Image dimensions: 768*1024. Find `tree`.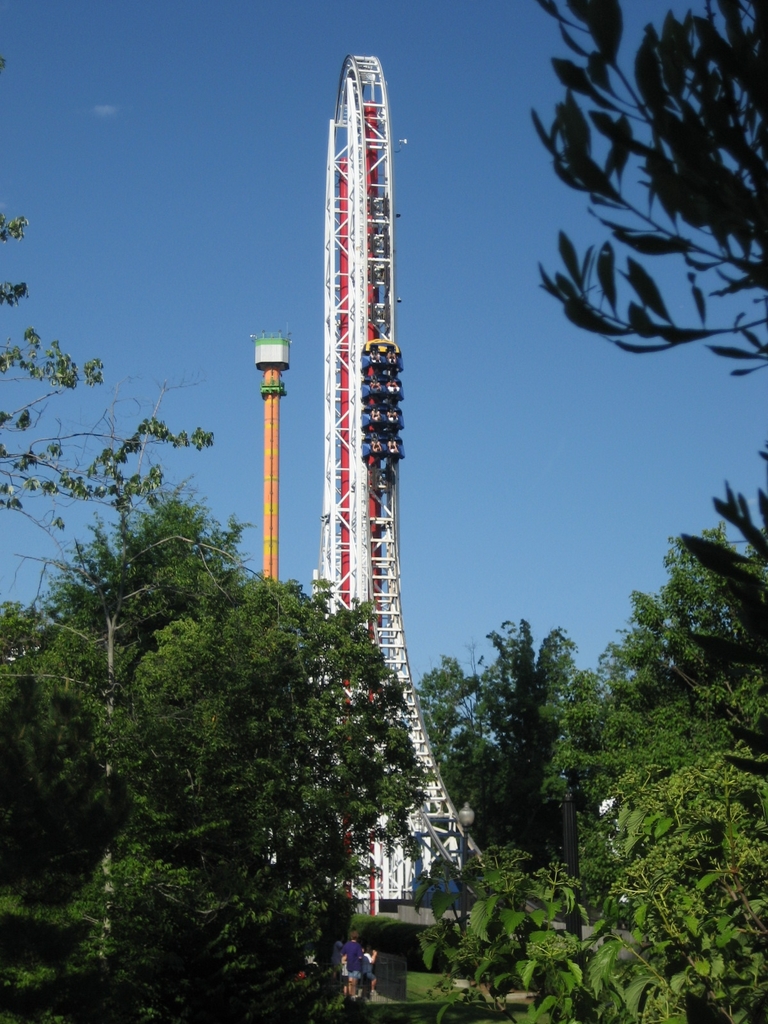
box=[0, 58, 231, 650].
